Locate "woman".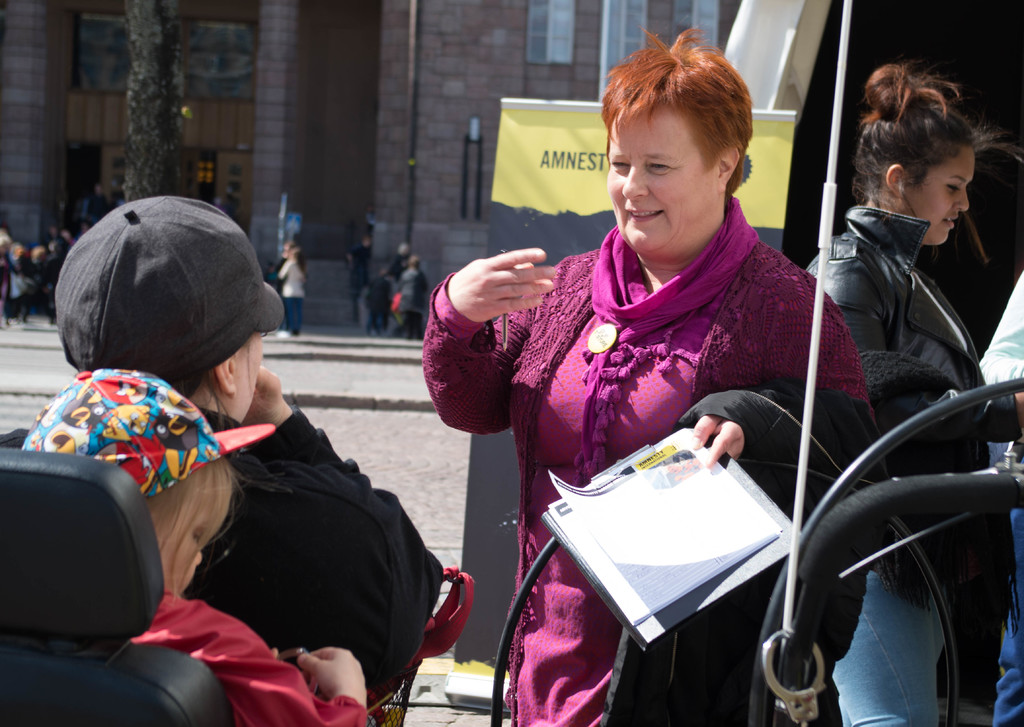
Bounding box: 392/251/428/340.
